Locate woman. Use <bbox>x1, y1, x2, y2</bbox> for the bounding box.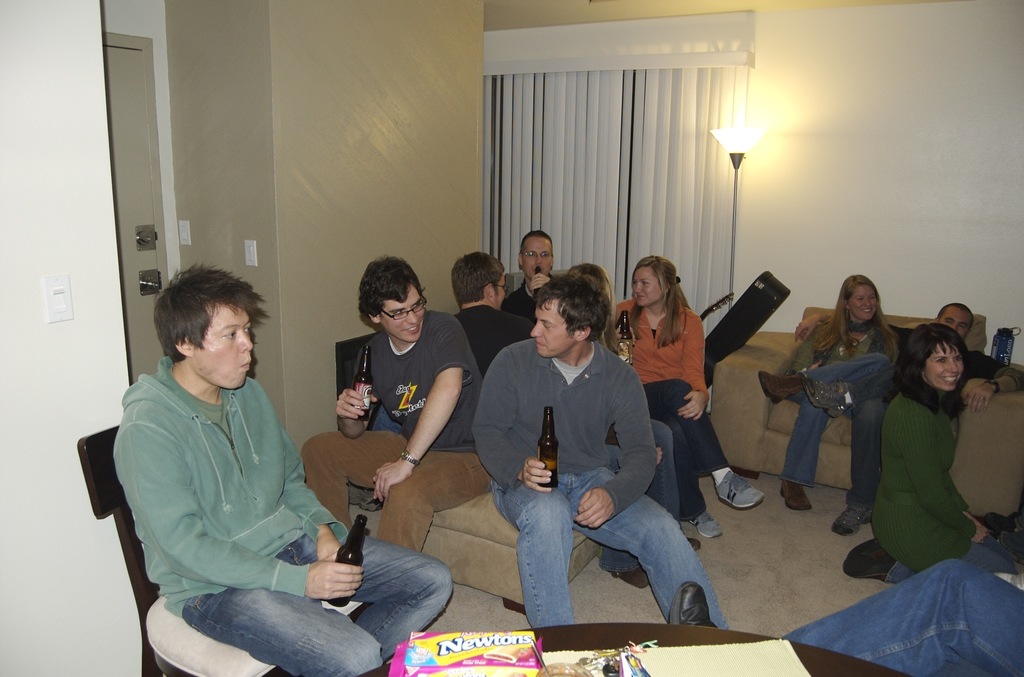
<bbox>758, 273, 904, 513</bbox>.
